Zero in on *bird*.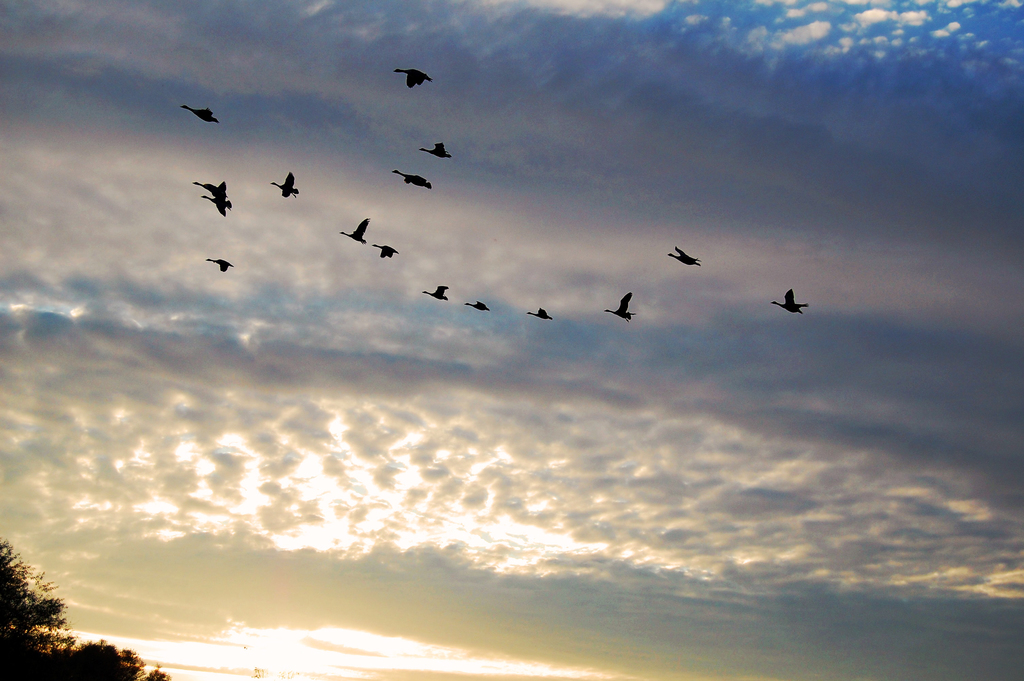
Zeroed in: x1=669, y1=242, x2=703, y2=270.
